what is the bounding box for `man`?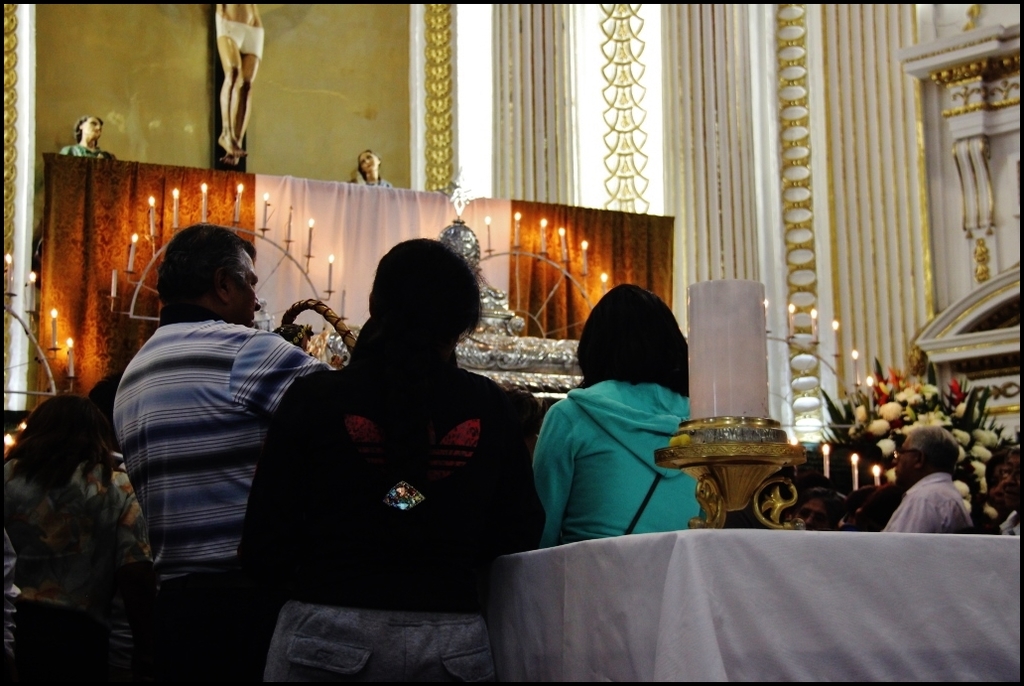
rect(215, 0, 263, 176).
